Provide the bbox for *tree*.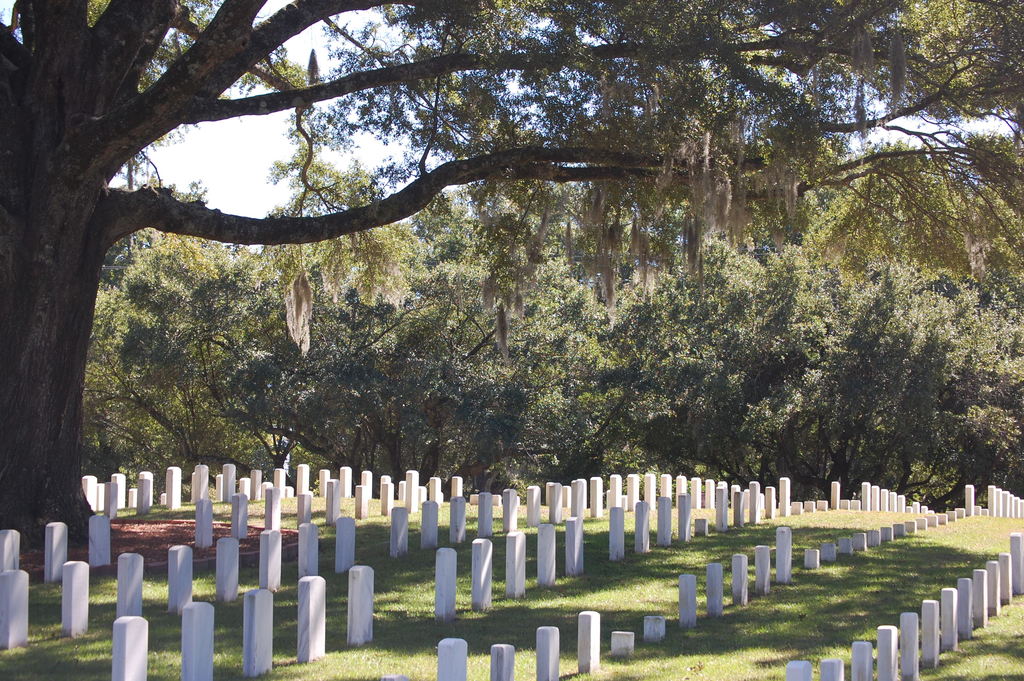
crop(32, 7, 943, 582).
